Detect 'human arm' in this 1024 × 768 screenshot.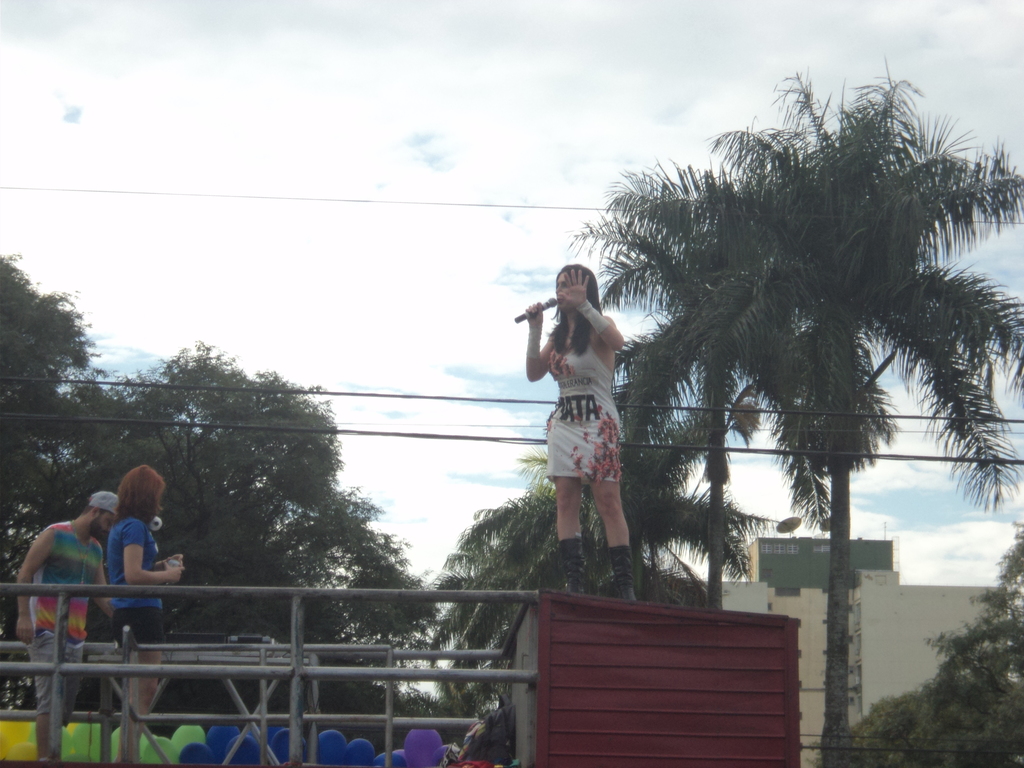
Detection: BBox(125, 521, 182, 582).
